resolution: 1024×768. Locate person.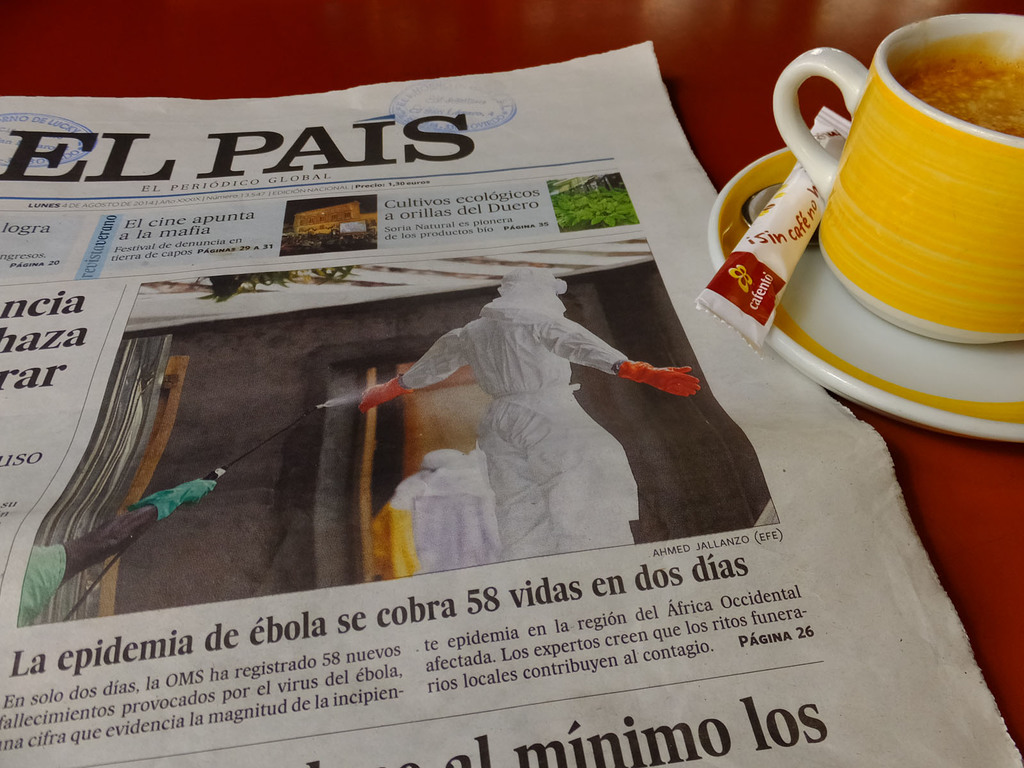
(358, 260, 700, 564).
